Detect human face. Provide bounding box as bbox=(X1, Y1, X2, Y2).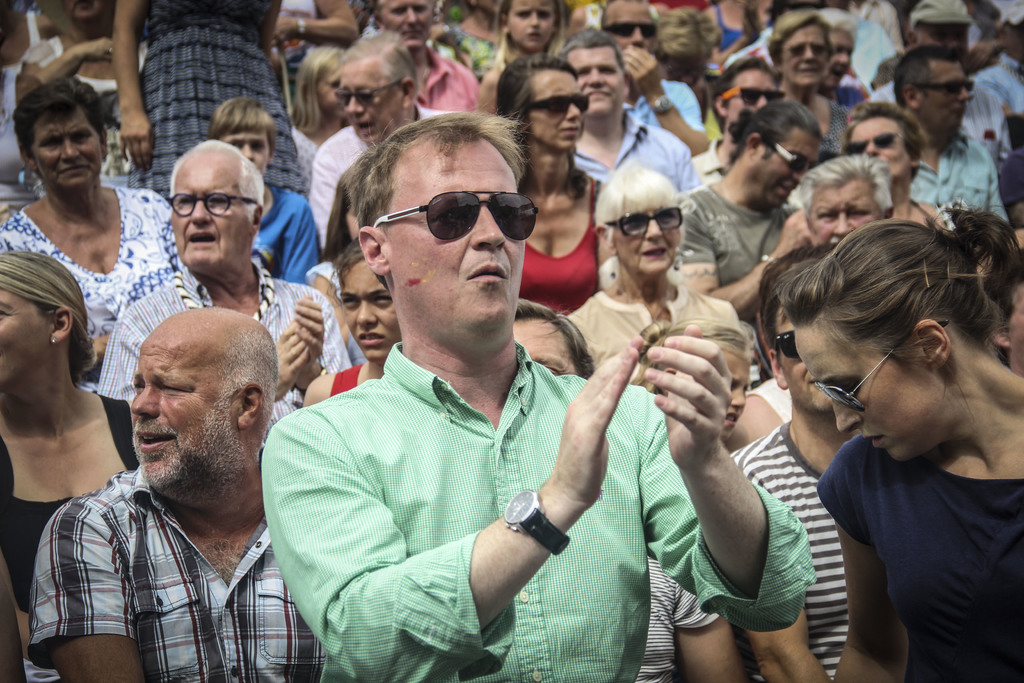
bbox=(226, 134, 264, 172).
